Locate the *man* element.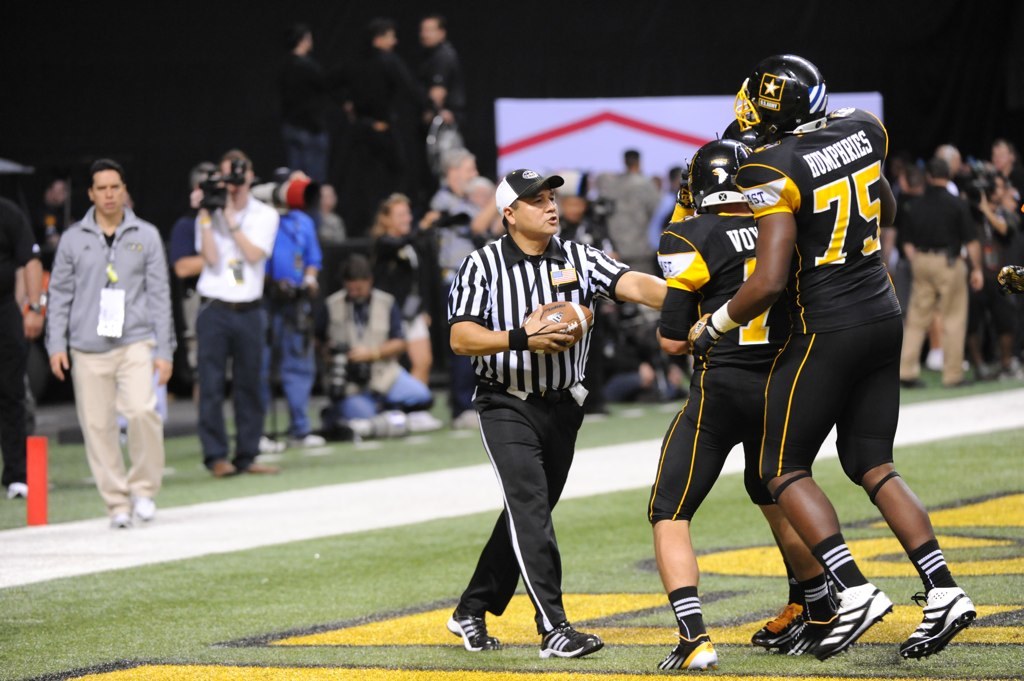
Element bbox: bbox=(278, 27, 342, 184).
